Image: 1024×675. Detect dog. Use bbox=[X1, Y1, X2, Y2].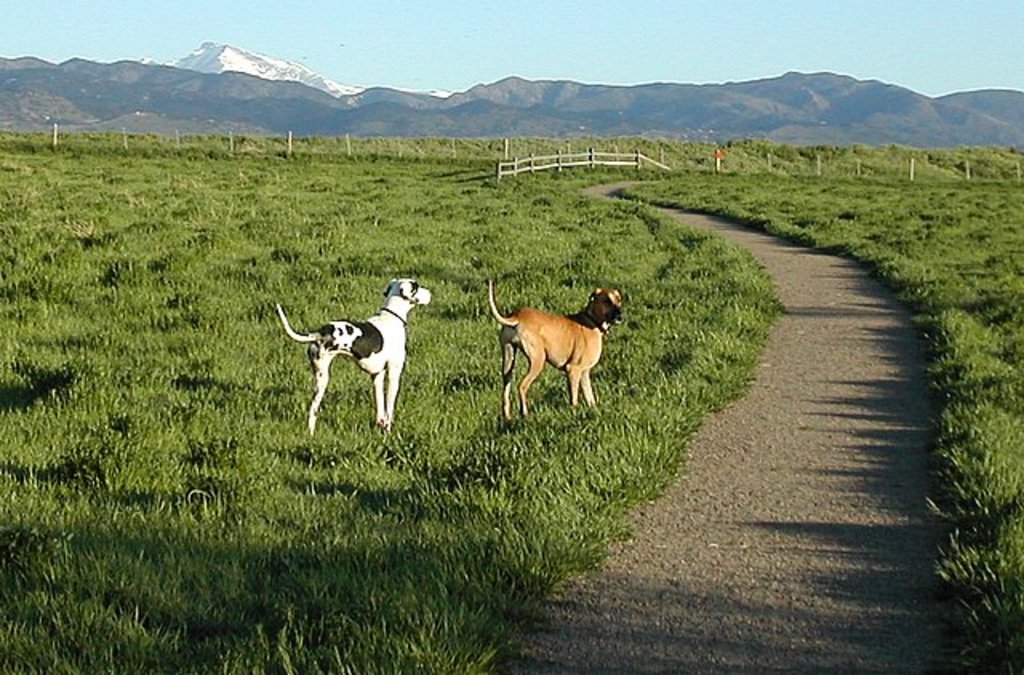
bbox=[486, 275, 626, 425].
